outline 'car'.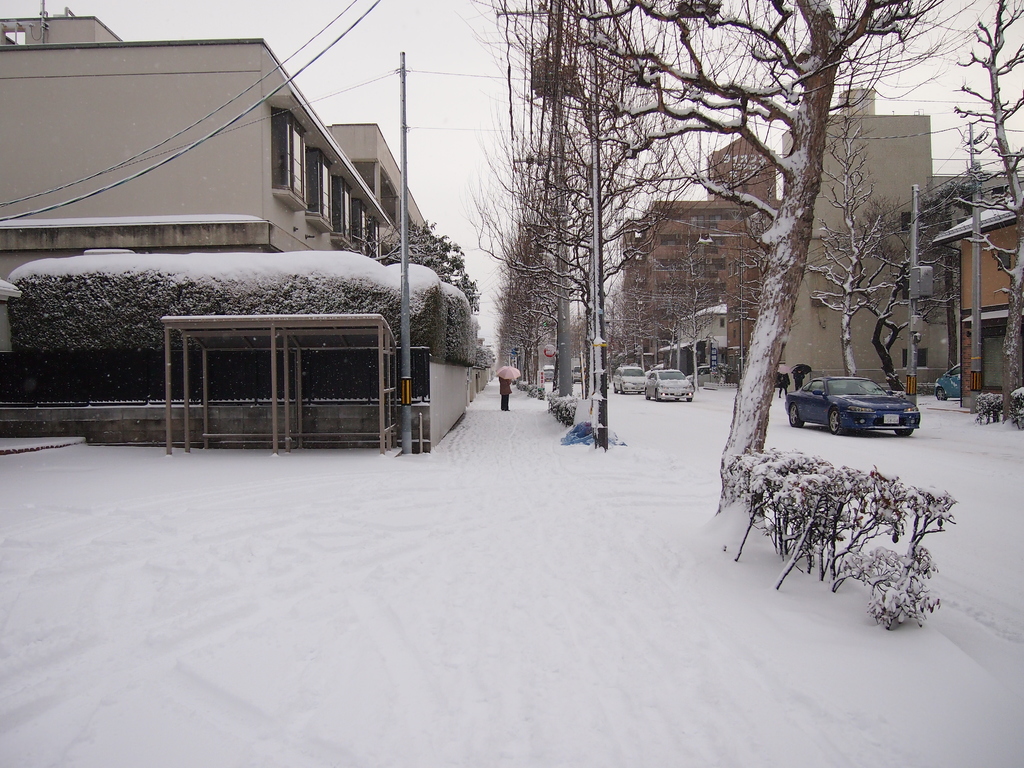
Outline: [935, 362, 963, 403].
